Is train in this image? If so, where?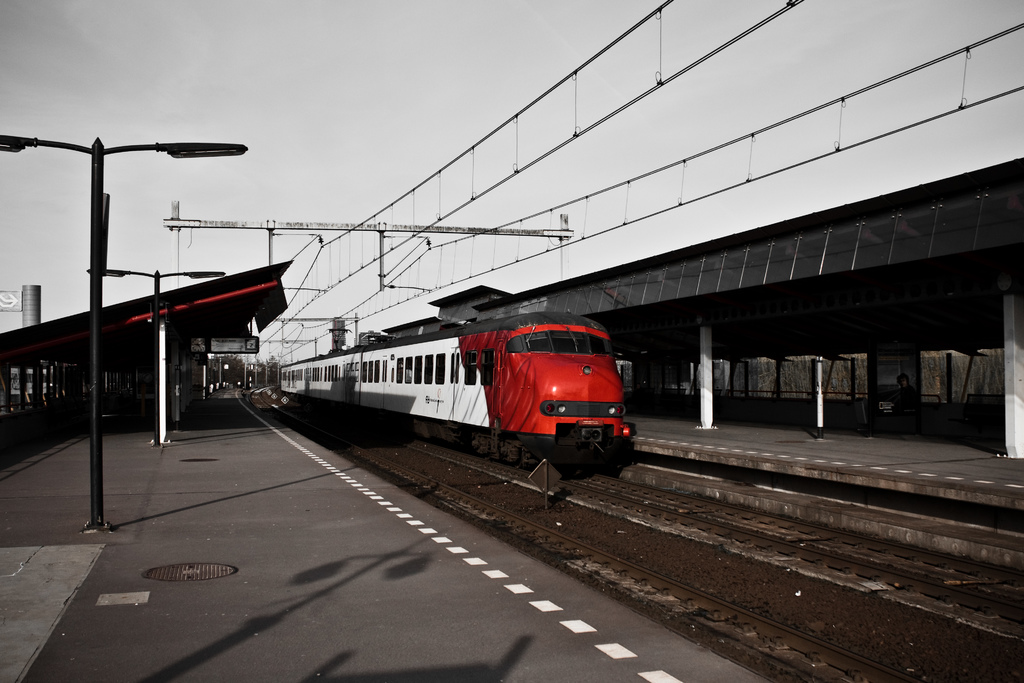
Yes, at [x1=279, y1=320, x2=635, y2=467].
